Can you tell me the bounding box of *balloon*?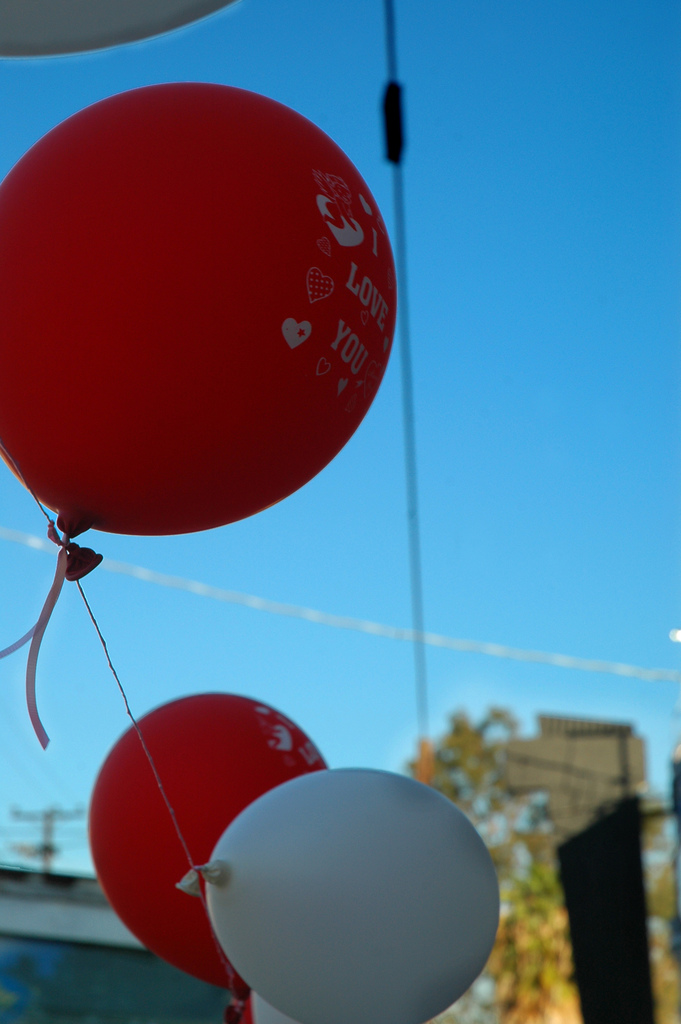
x1=87, y1=696, x2=329, y2=995.
